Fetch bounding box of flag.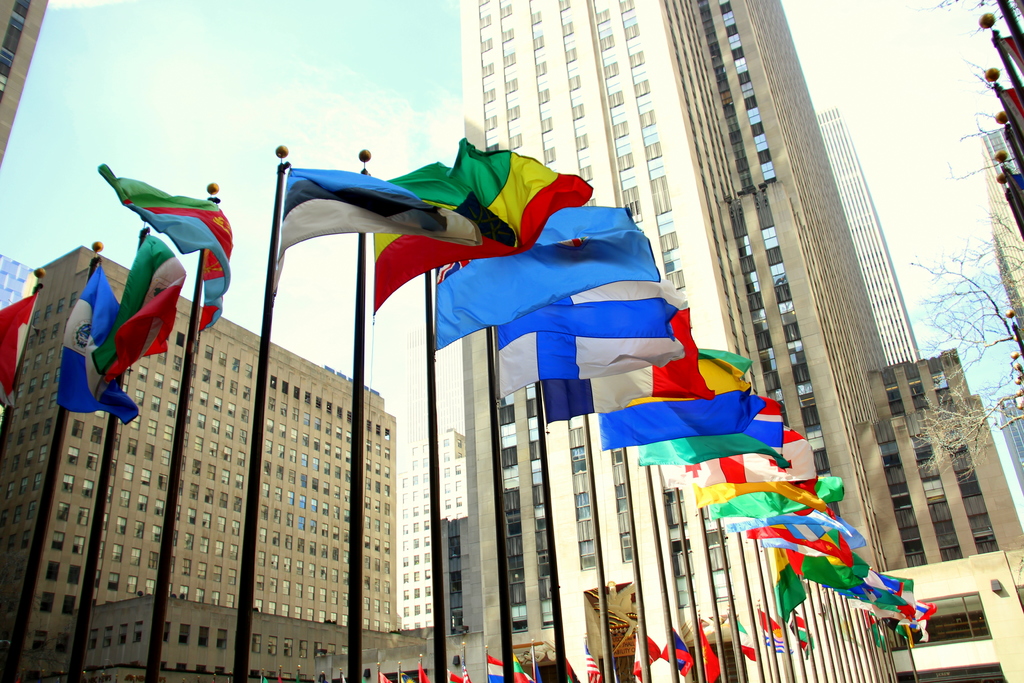
Bbox: (773,555,848,602).
